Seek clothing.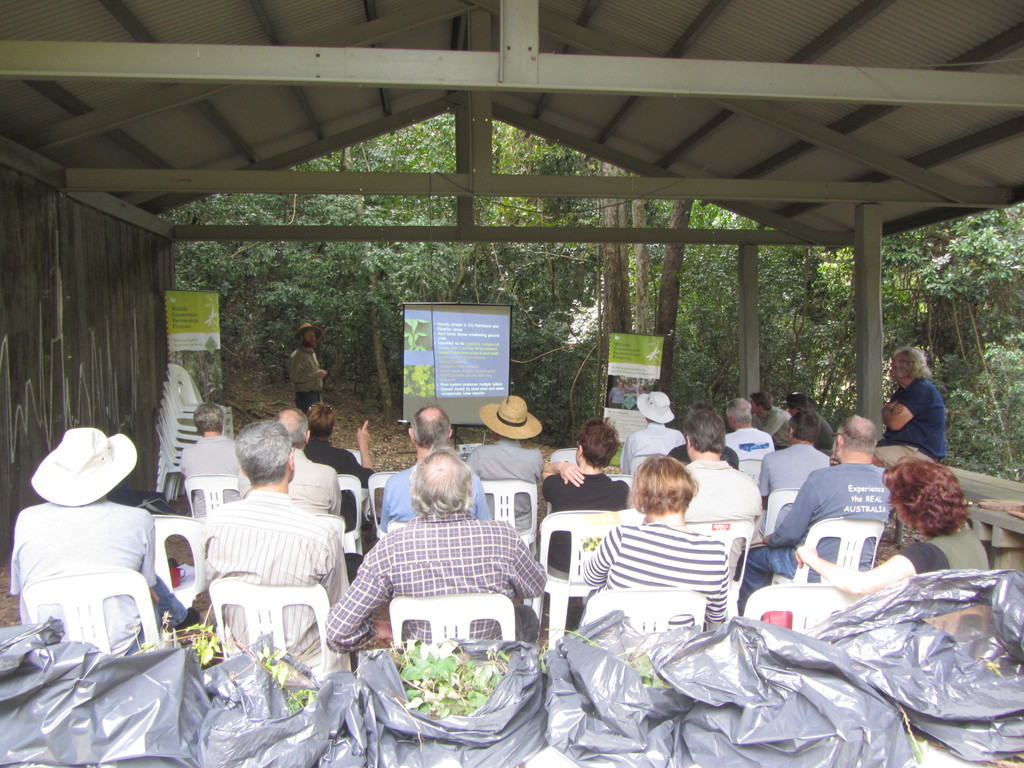
BBox(724, 422, 777, 490).
